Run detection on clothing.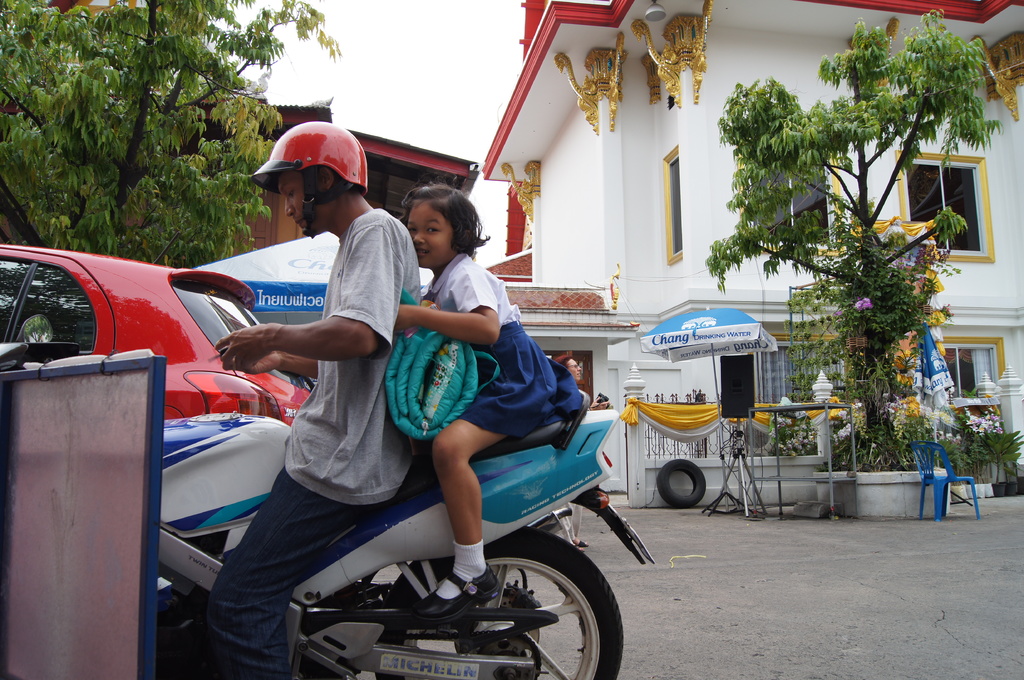
Result: {"x1": 207, "y1": 205, "x2": 425, "y2": 679}.
